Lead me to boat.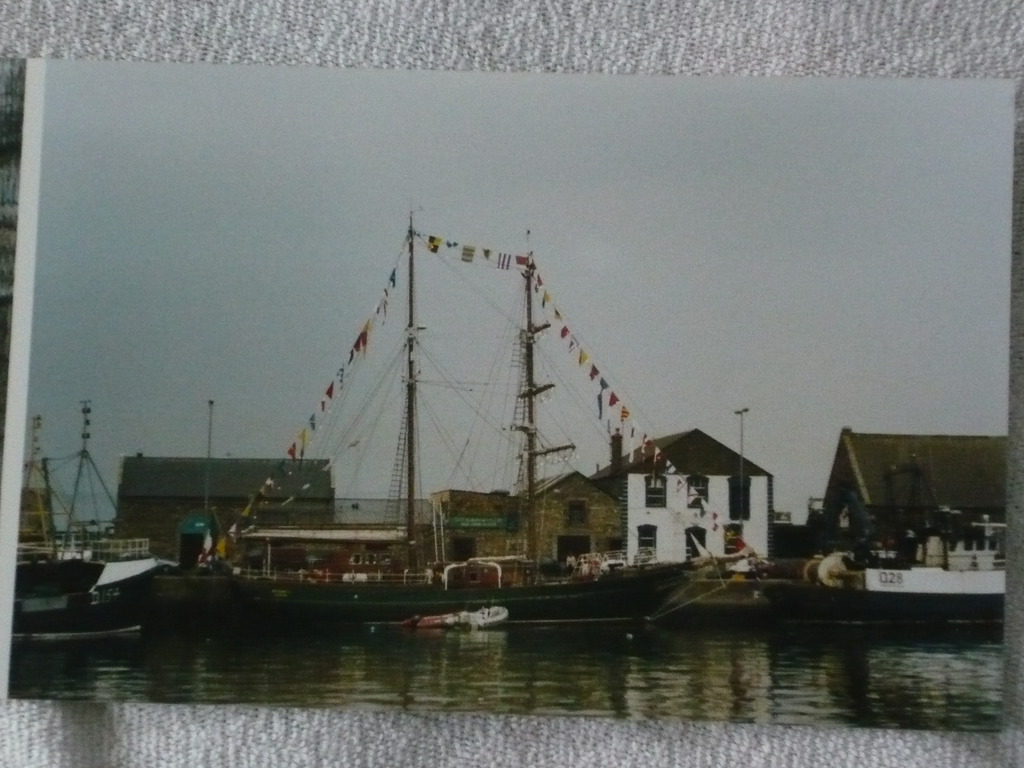
Lead to (395, 597, 518, 636).
